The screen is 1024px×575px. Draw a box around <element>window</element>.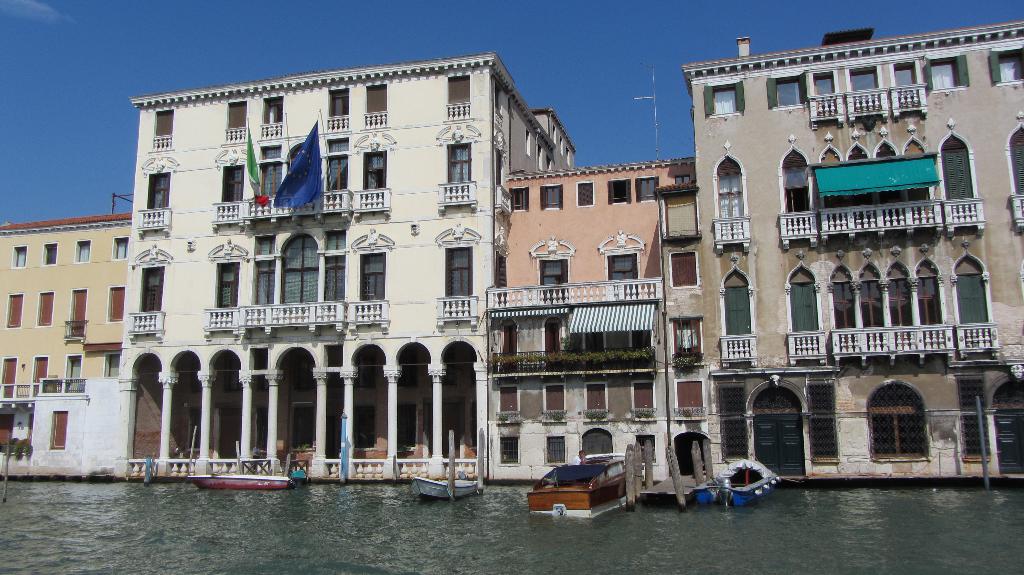
669 193 696 239.
